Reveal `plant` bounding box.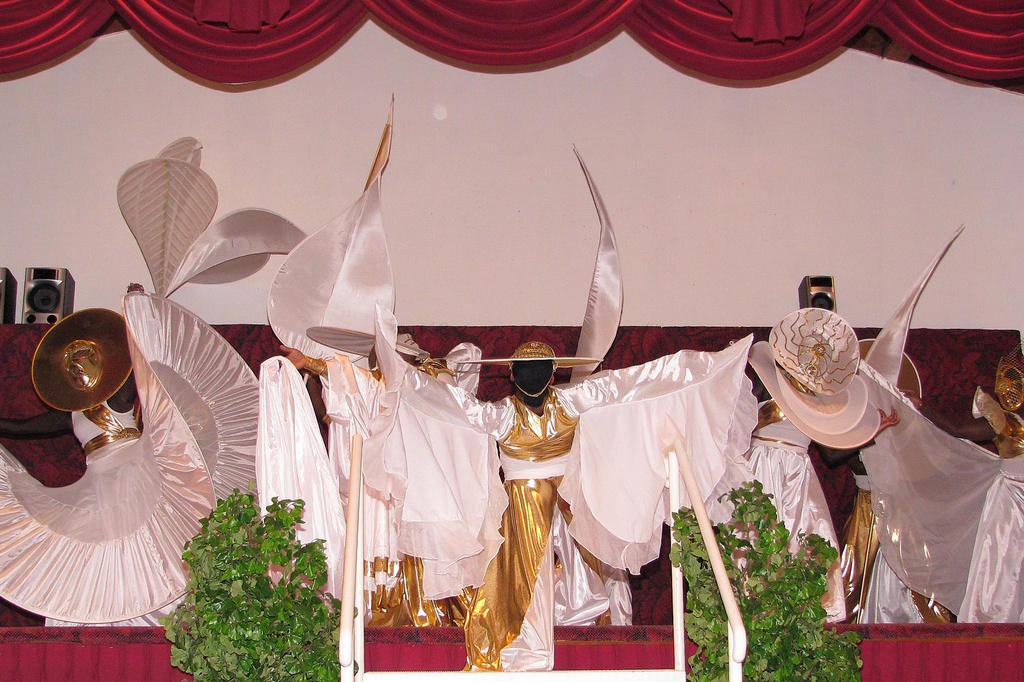
Revealed: x1=669, y1=480, x2=866, y2=681.
